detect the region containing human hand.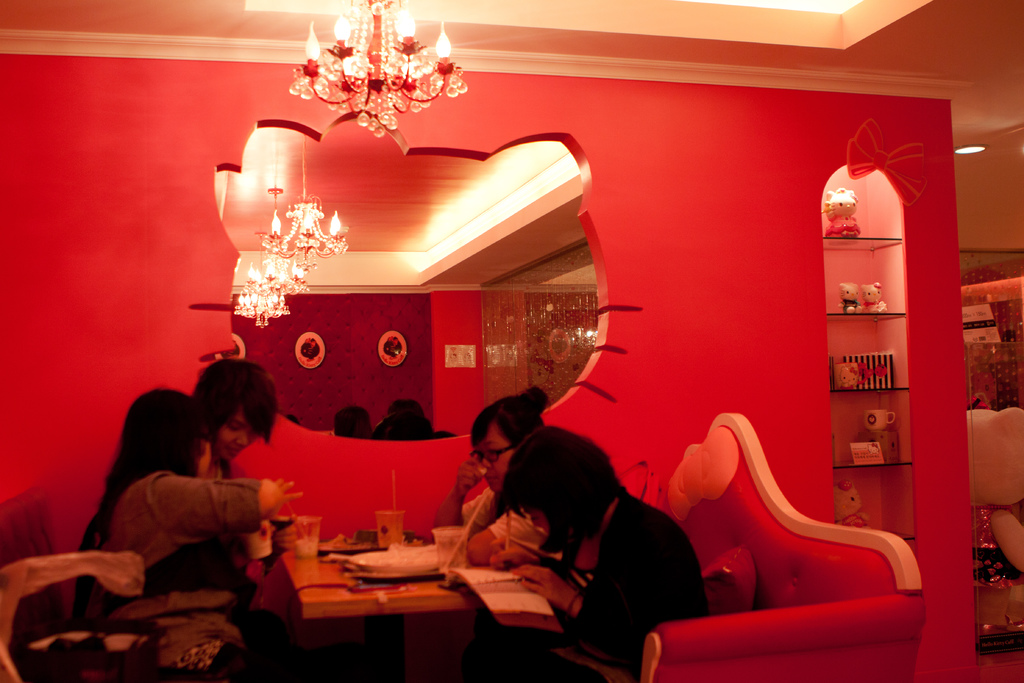
crop(483, 534, 544, 572).
